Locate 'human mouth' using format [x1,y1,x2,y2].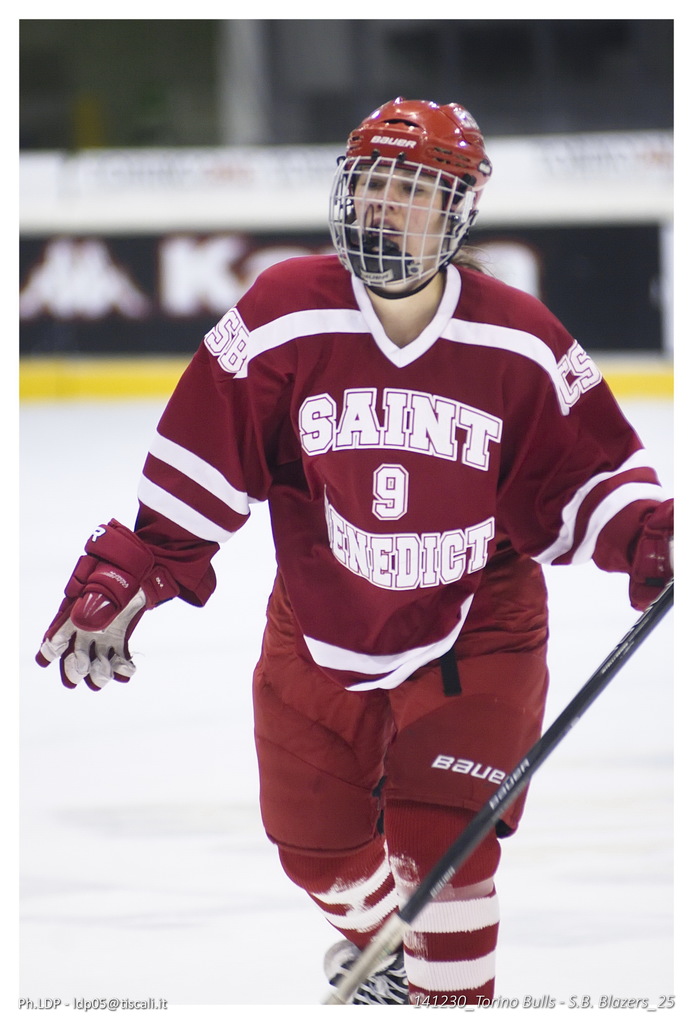
[367,217,409,239].
